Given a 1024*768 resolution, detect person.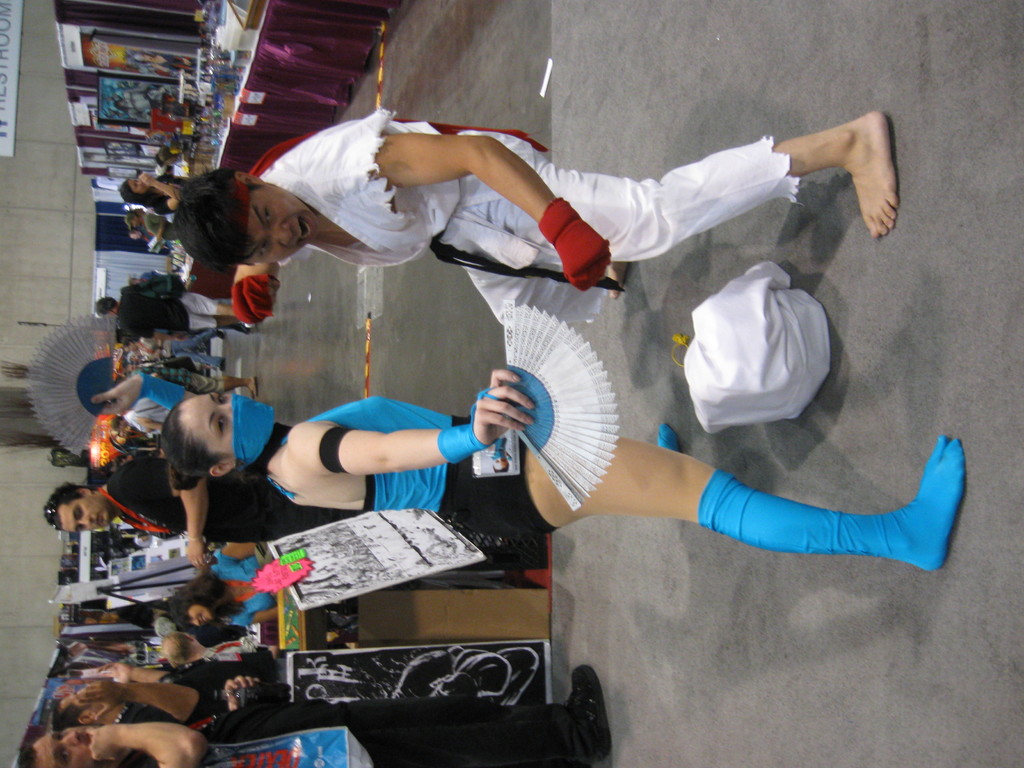
bbox=[161, 360, 971, 572].
